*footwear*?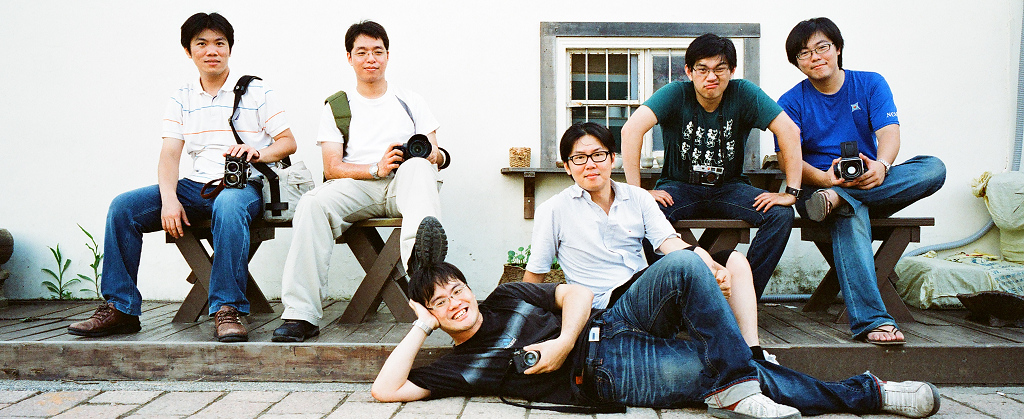
(865, 380, 939, 413)
